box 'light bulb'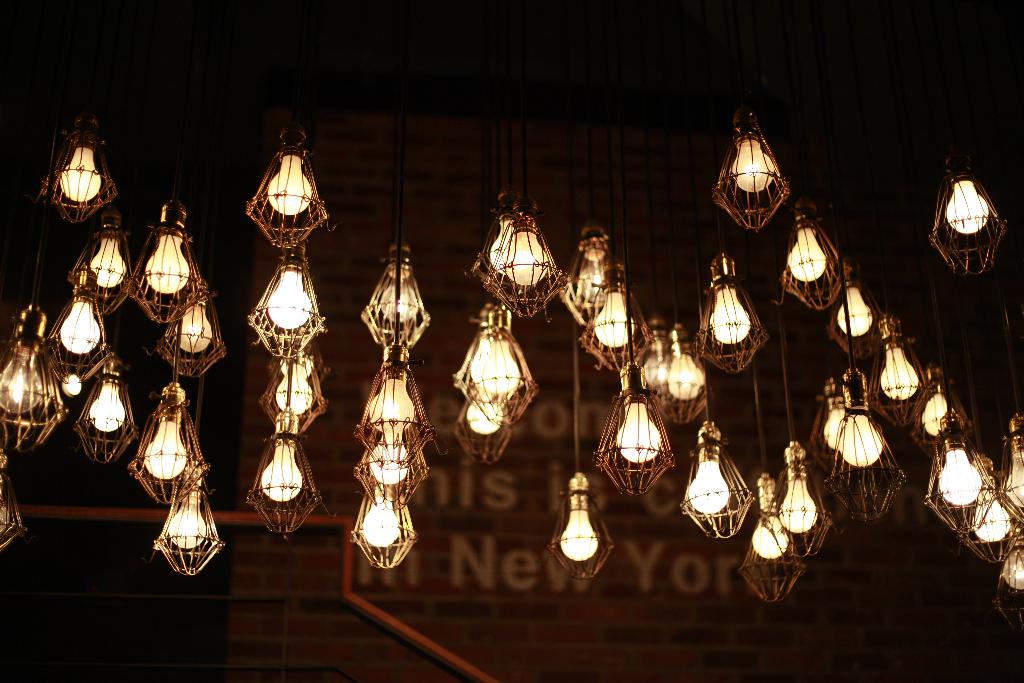
left=369, top=367, right=414, bottom=432
